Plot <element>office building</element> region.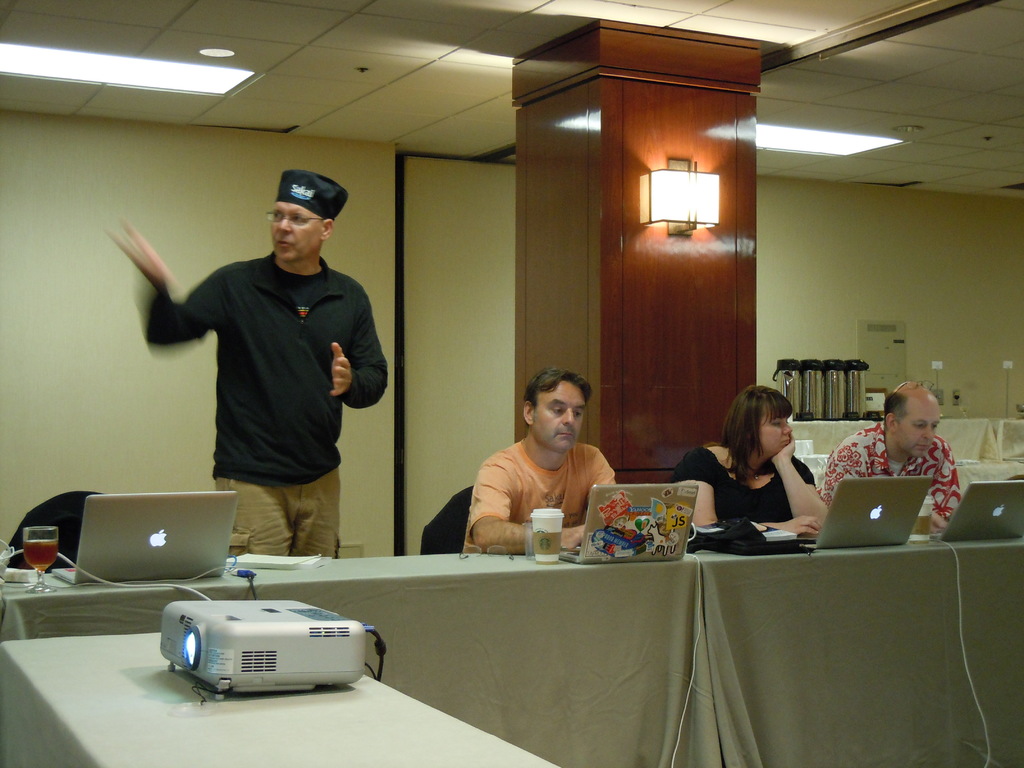
Plotted at (left=6, top=1, right=1011, bottom=751).
